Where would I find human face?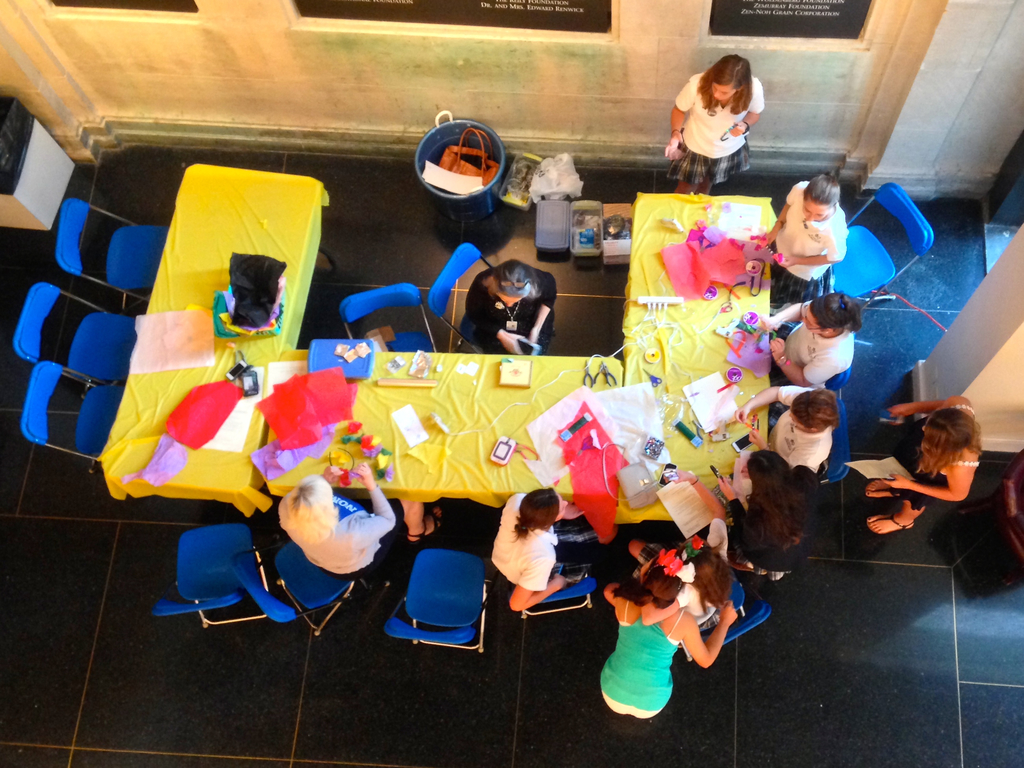
At <region>499, 294, 521, 306</region>.
